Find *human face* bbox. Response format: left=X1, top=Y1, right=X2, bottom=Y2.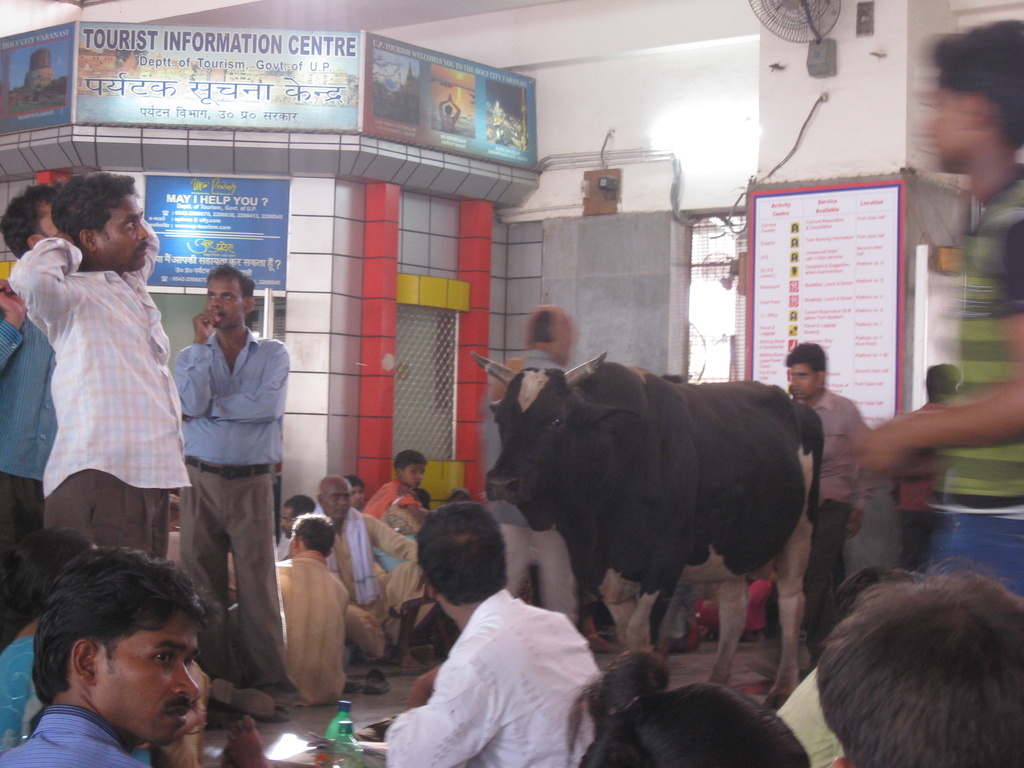
left=452, top=494, right=468, bottom=502.
